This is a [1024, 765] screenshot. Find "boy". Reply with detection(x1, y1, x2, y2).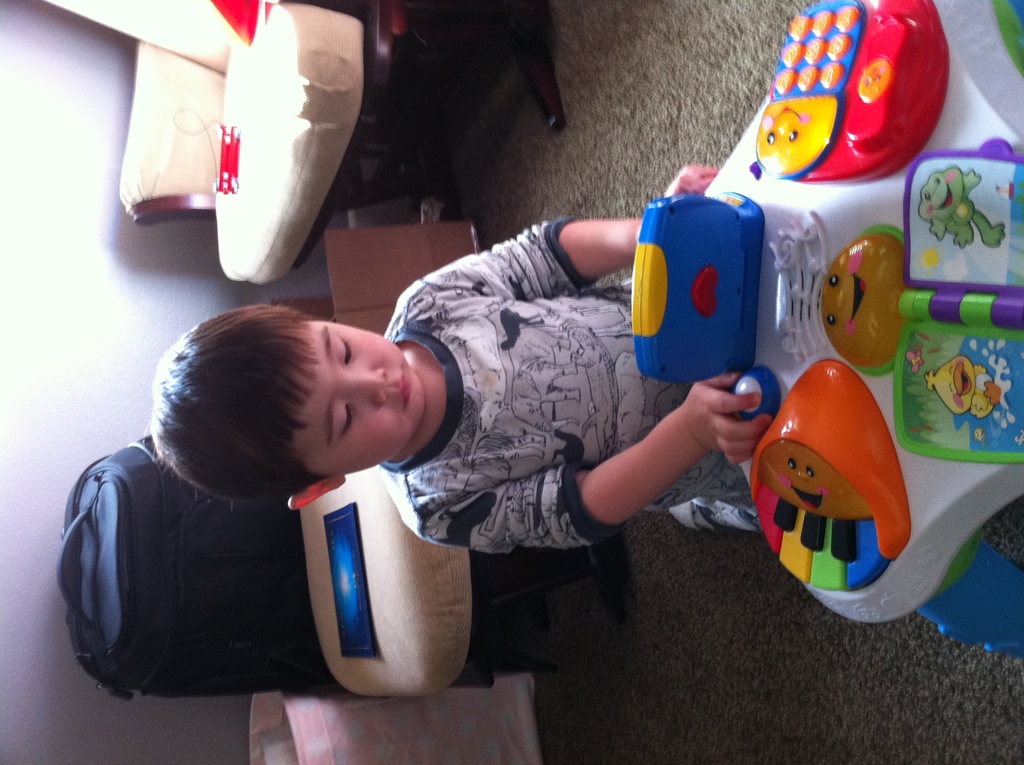
detection(136, 160, 768, 555).
